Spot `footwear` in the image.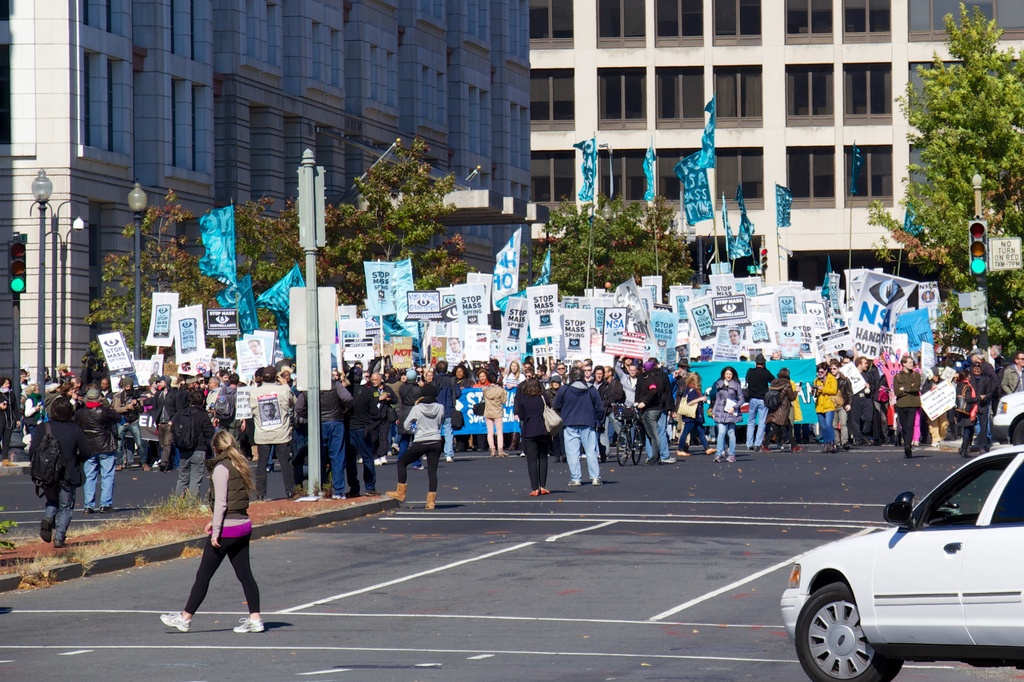
`footwear` found at crop(600, 445, 605, 461).
